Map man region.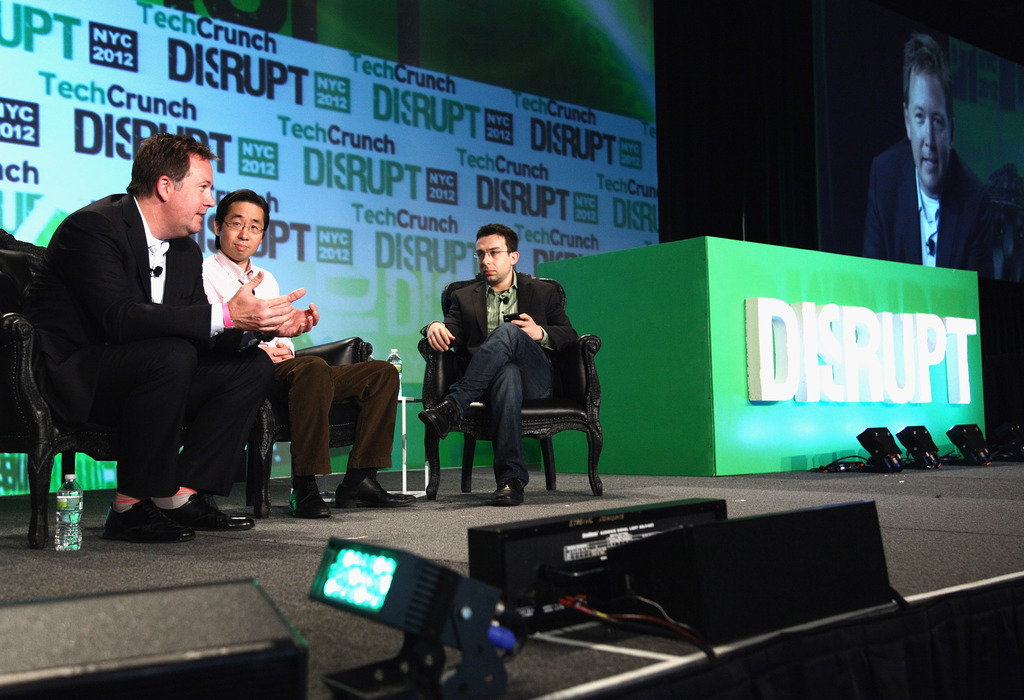
Mapped to box(19, 137, 217, 555).
